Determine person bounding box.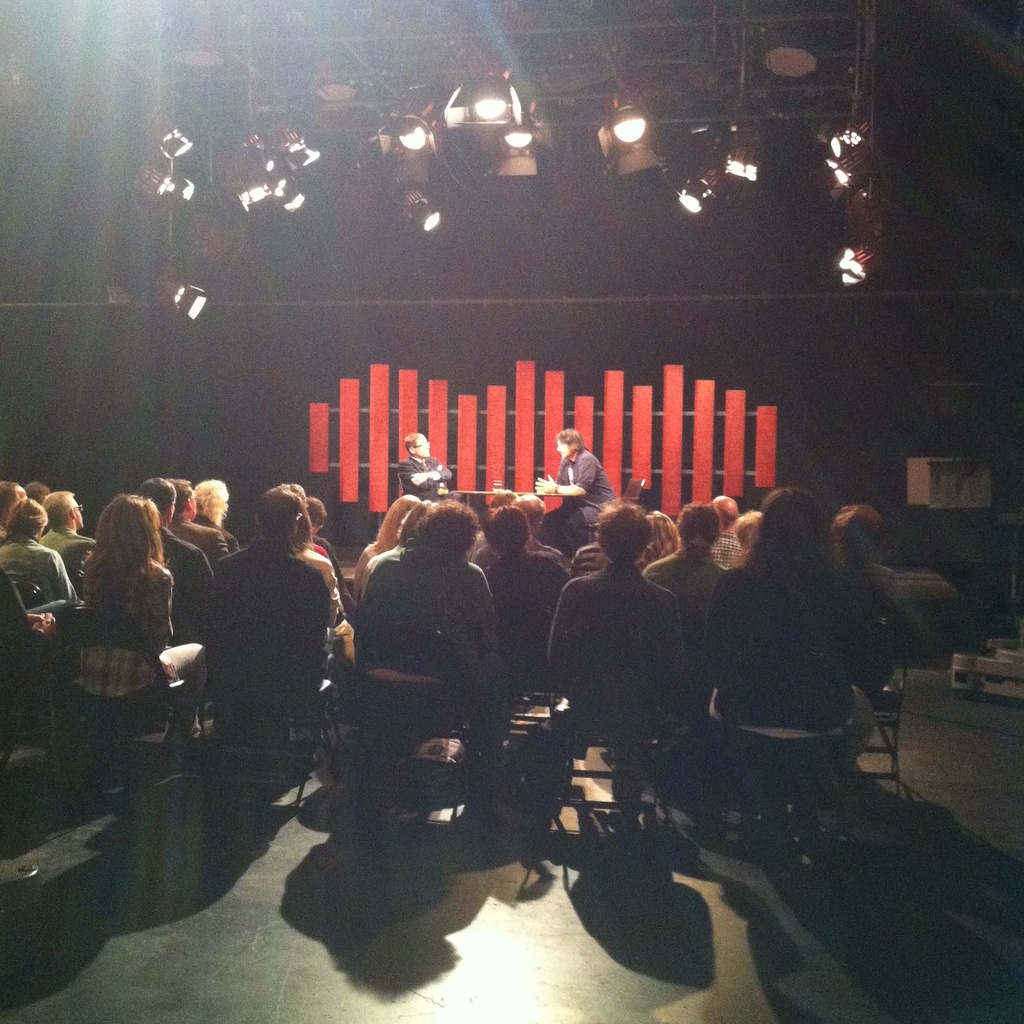
Determined: bbox=[168, 461, 227, 563].
